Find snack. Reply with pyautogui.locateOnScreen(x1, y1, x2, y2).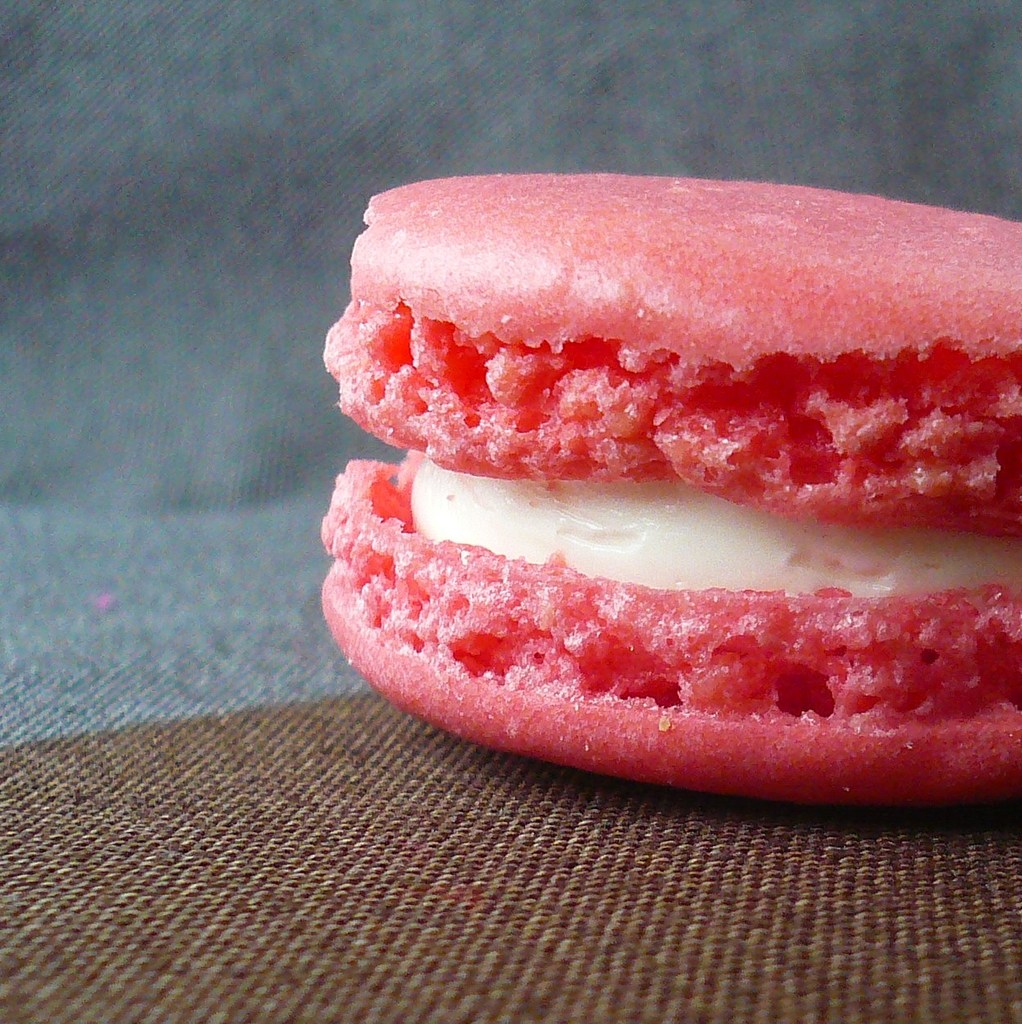
pyautogui.locateOnScreen(300, 186, 1021, 740).
